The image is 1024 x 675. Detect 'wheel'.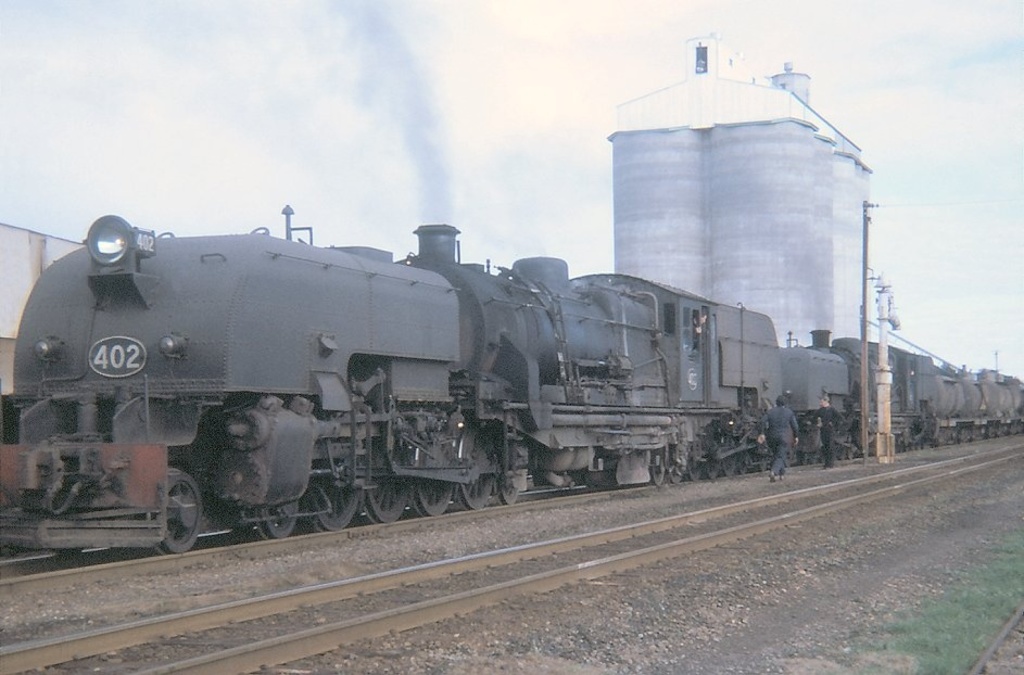
Detection: 755,458,768,474.
